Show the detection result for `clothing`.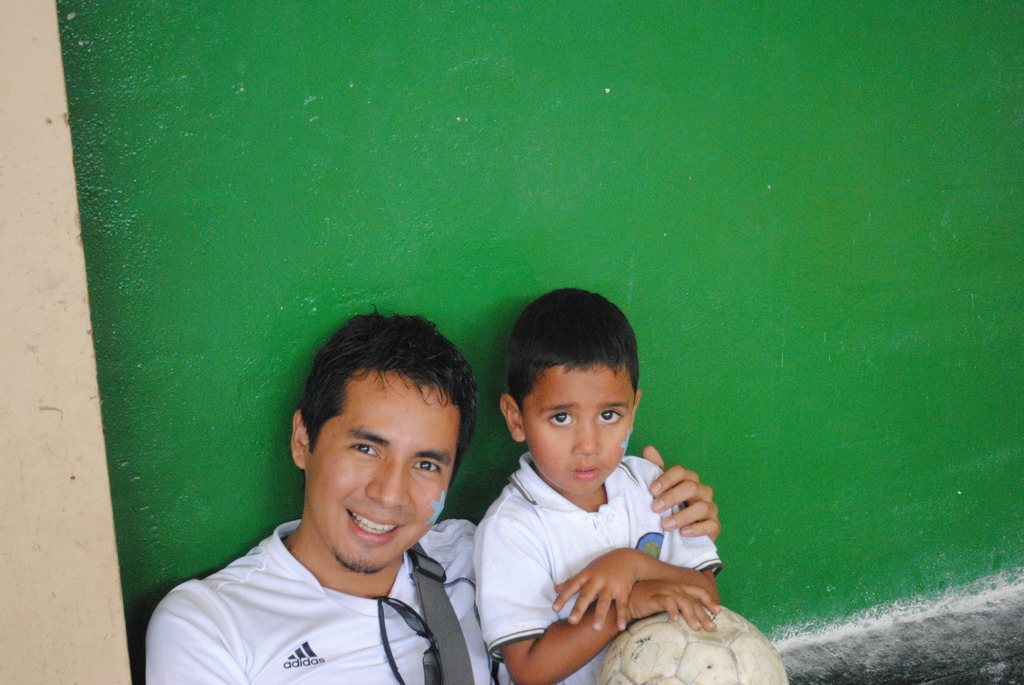
rect(148, 519, 486, 684).
